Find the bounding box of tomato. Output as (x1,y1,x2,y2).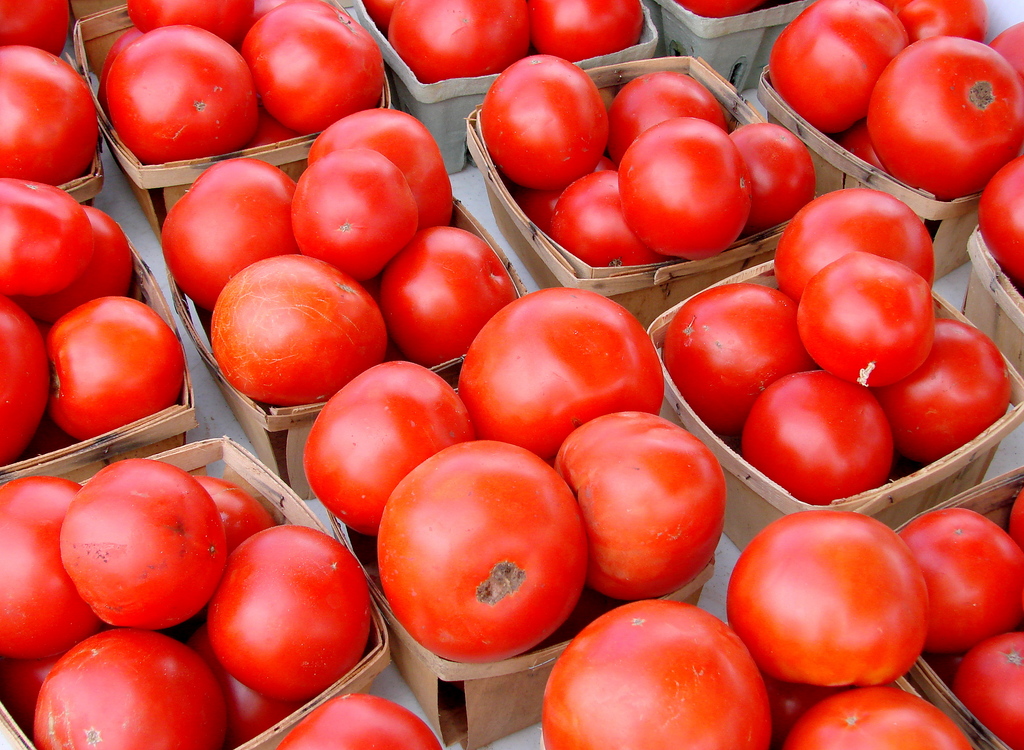
(0,45,99,191).
